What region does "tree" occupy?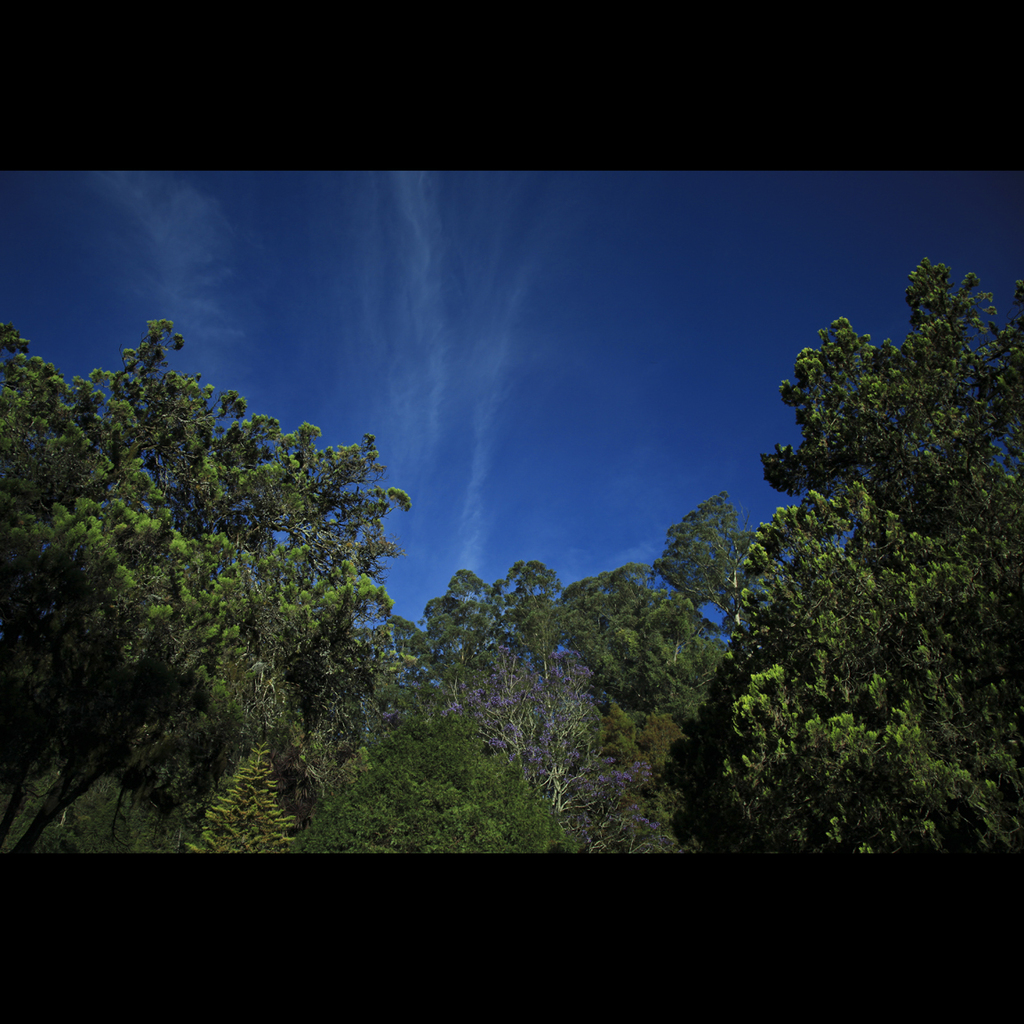
pyautogui.locateOnScreen(384, 640, 656, 859).
